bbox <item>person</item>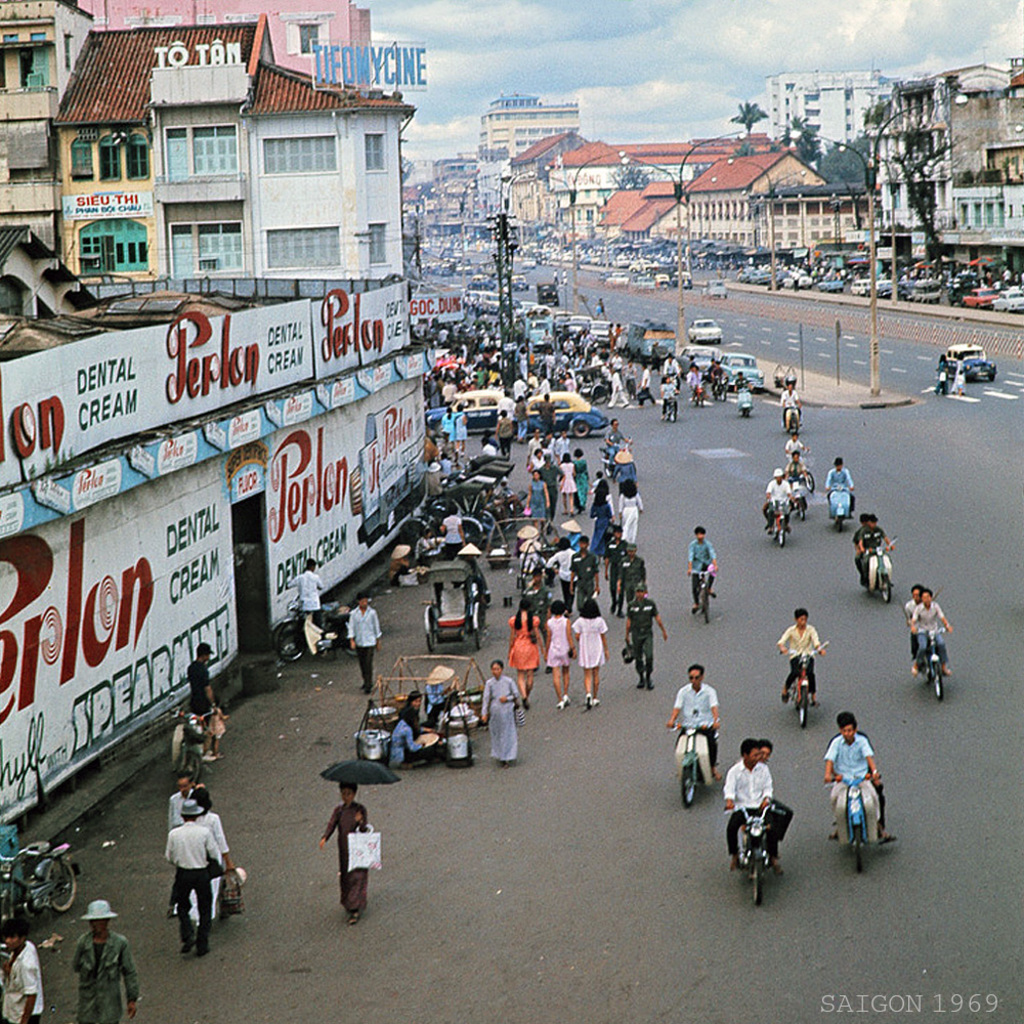
bbox=(342, 595, 382, 695)
